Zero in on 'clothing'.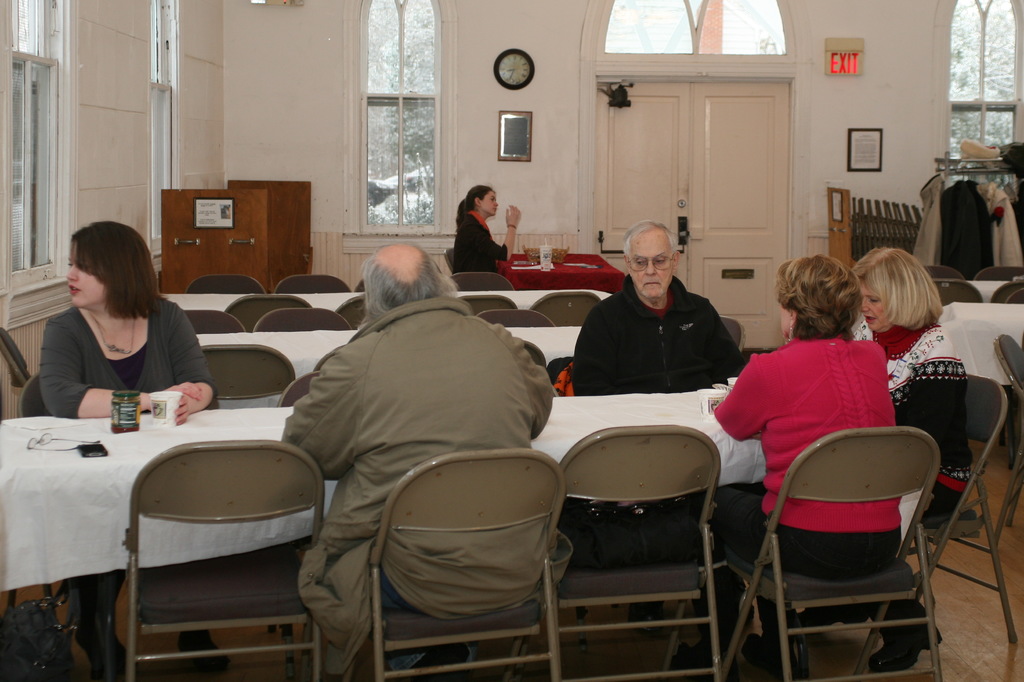
Zeroed in: {"left": 452, "top": 210, "right": 505, "bottom": 275}.
